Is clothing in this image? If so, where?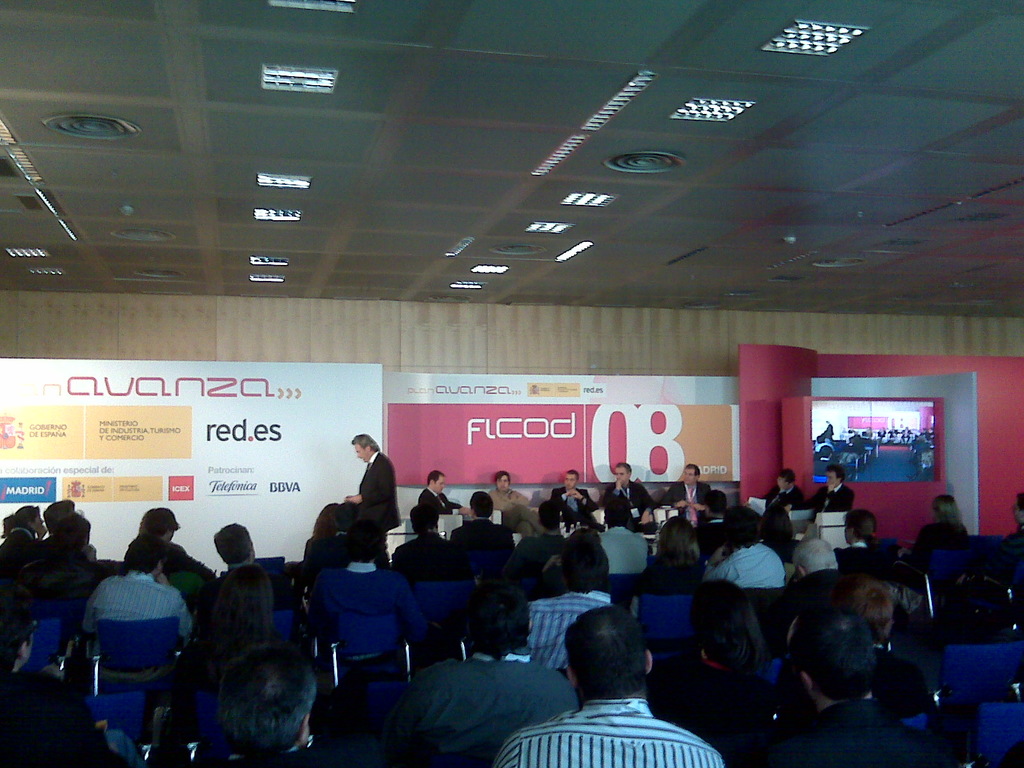
Yes, at left=627, top=566, right=728, bottom=643.
